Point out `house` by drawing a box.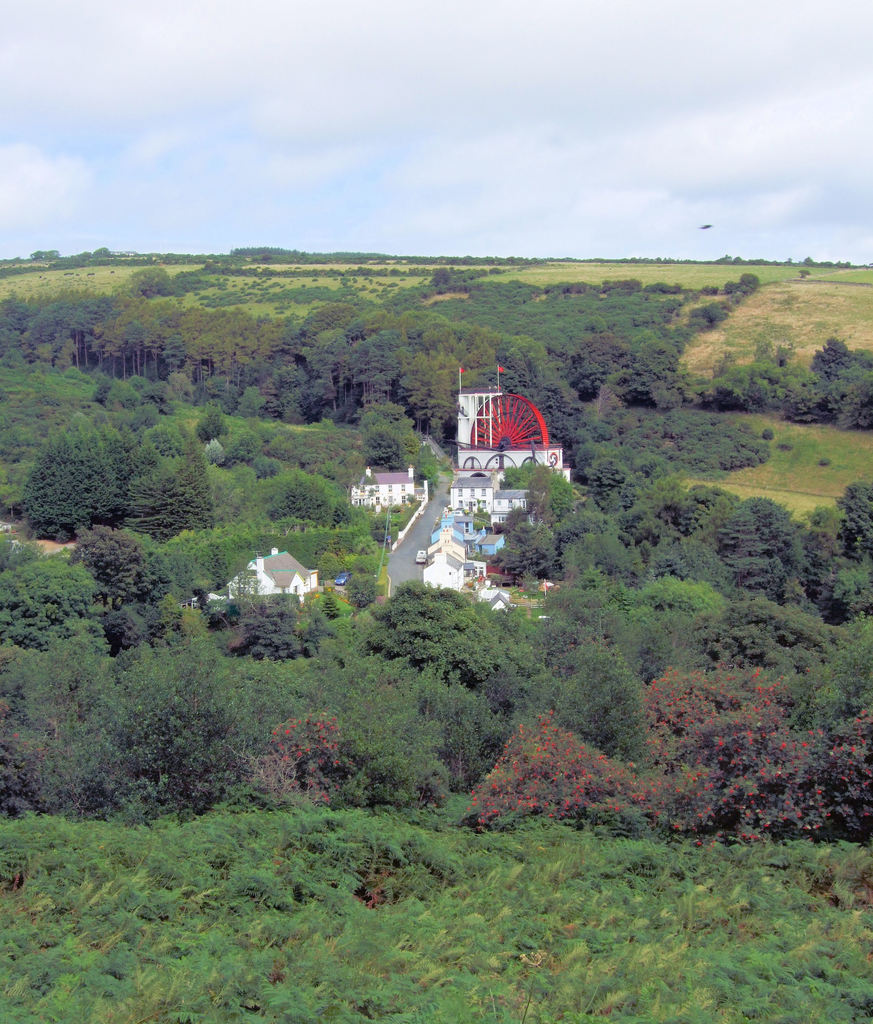
l=243, t=547, r=306, b=619.
